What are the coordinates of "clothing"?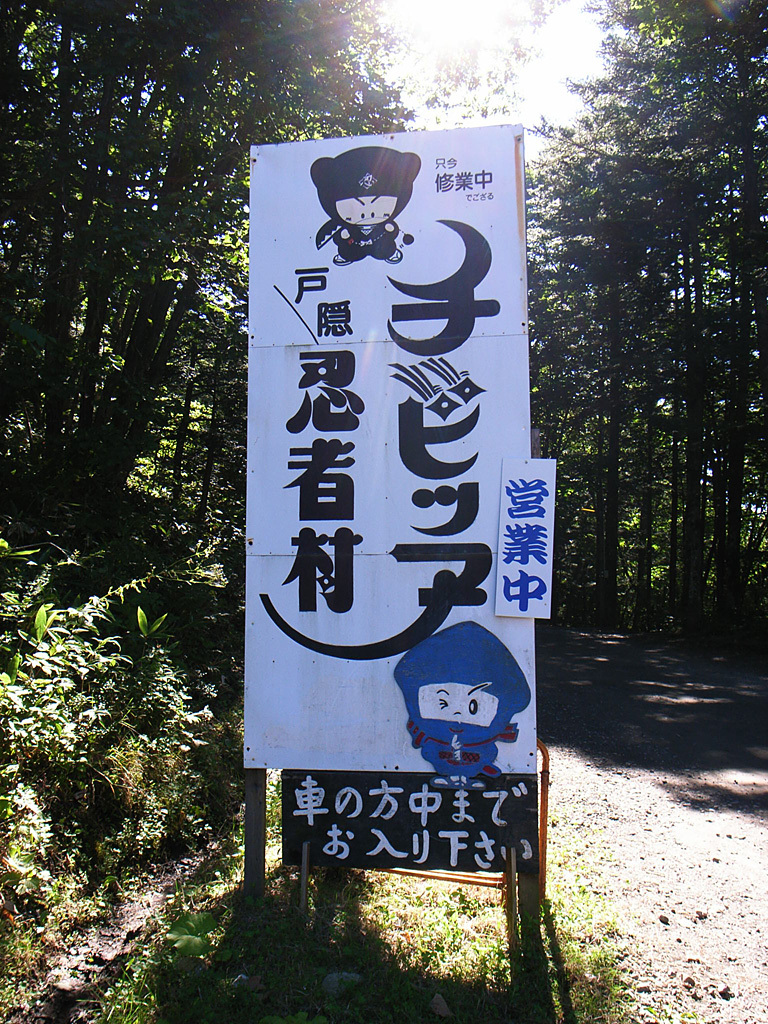
region(330, 220, 399, 259).
